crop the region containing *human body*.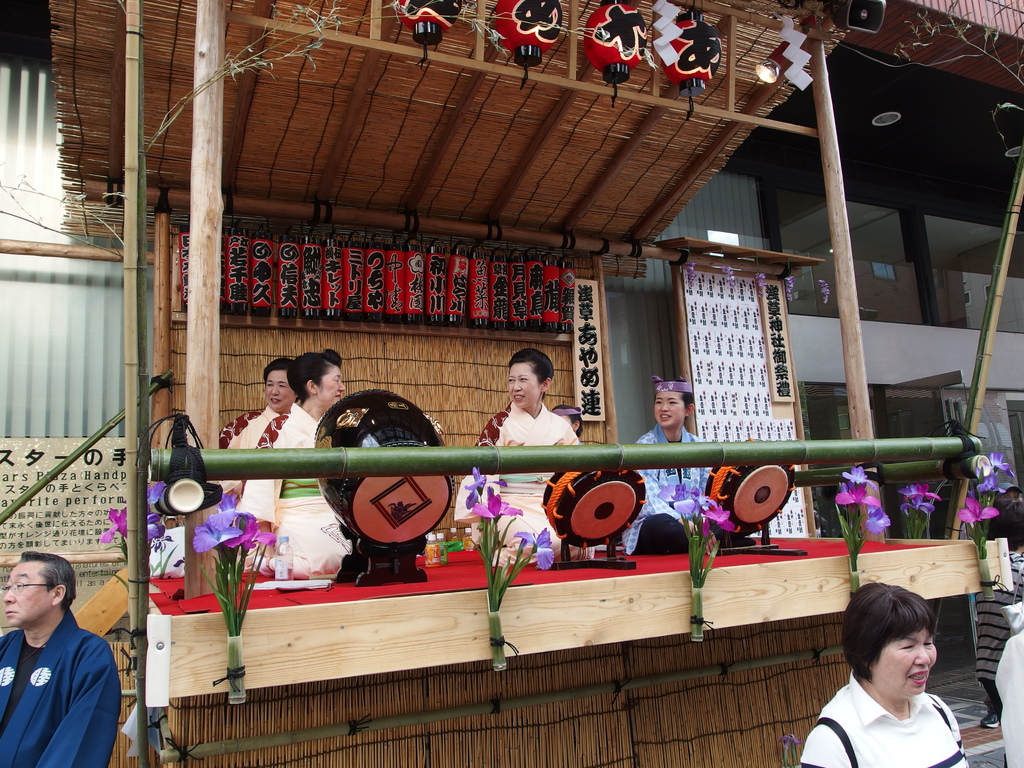
Crop region: [458, 404, 581, 565].
